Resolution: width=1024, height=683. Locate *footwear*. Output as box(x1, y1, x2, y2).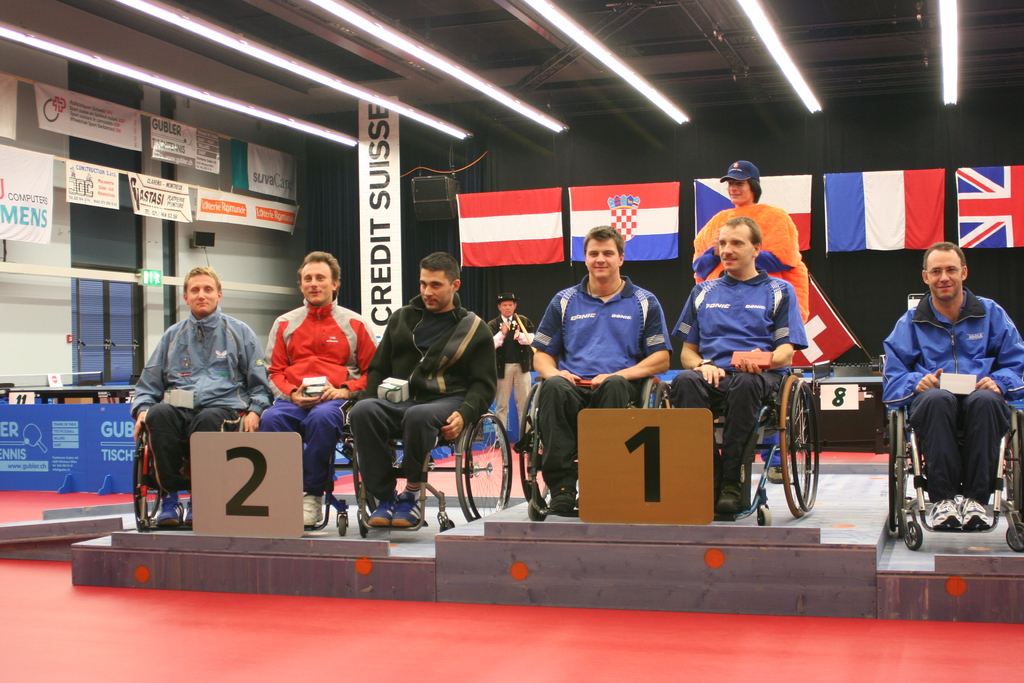
box(154, 488, 180, 525).
